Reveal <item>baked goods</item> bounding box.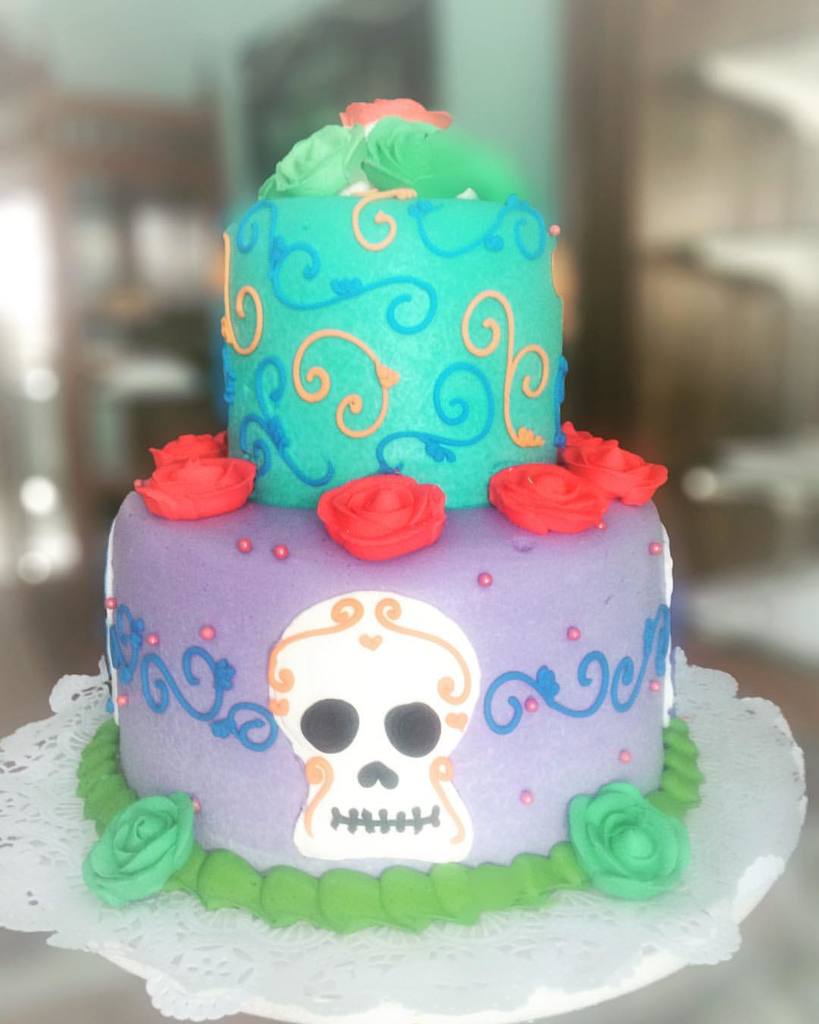
Revealed: bbox(70, 93, 702, 930).
